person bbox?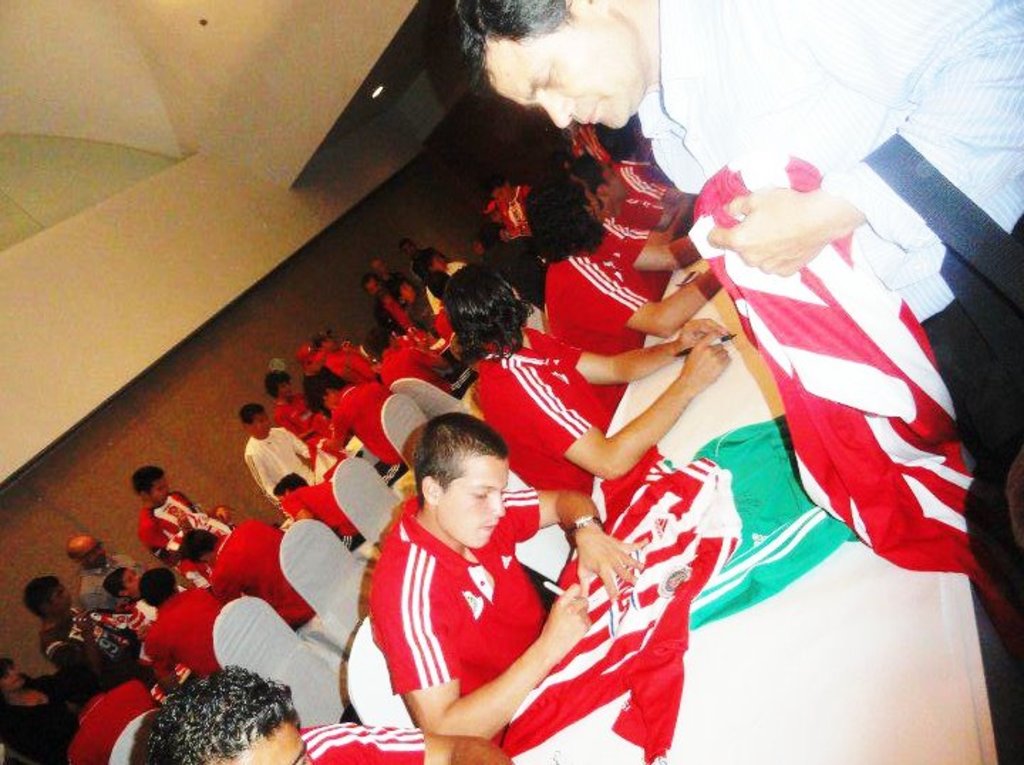
detection(427, 250, 472, 316)
